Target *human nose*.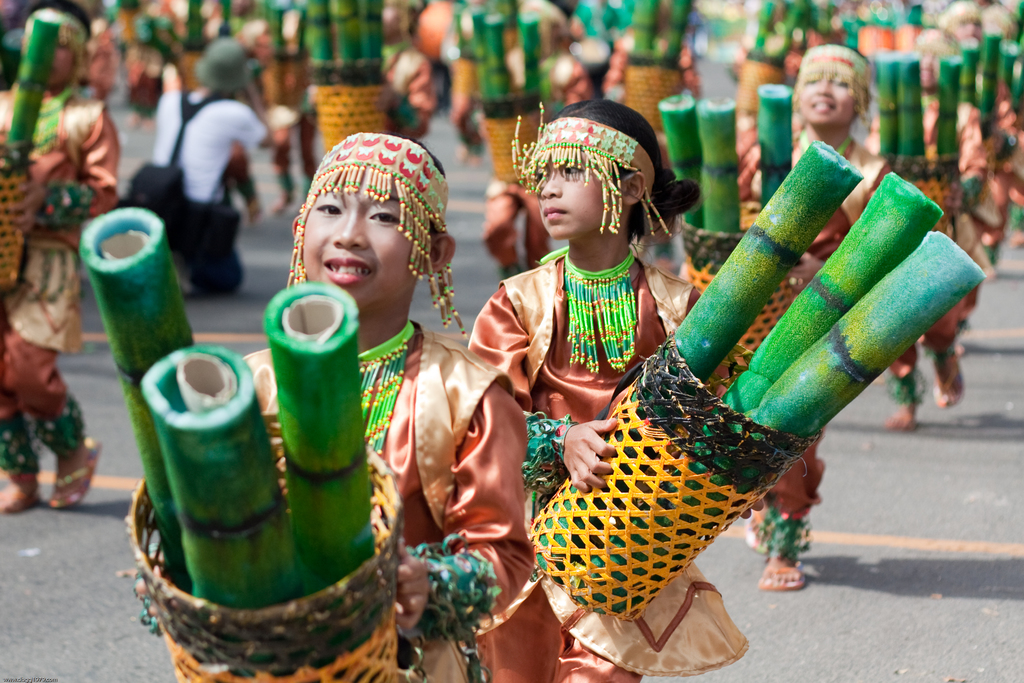
Target region: box(330, 204, 370, 249).
